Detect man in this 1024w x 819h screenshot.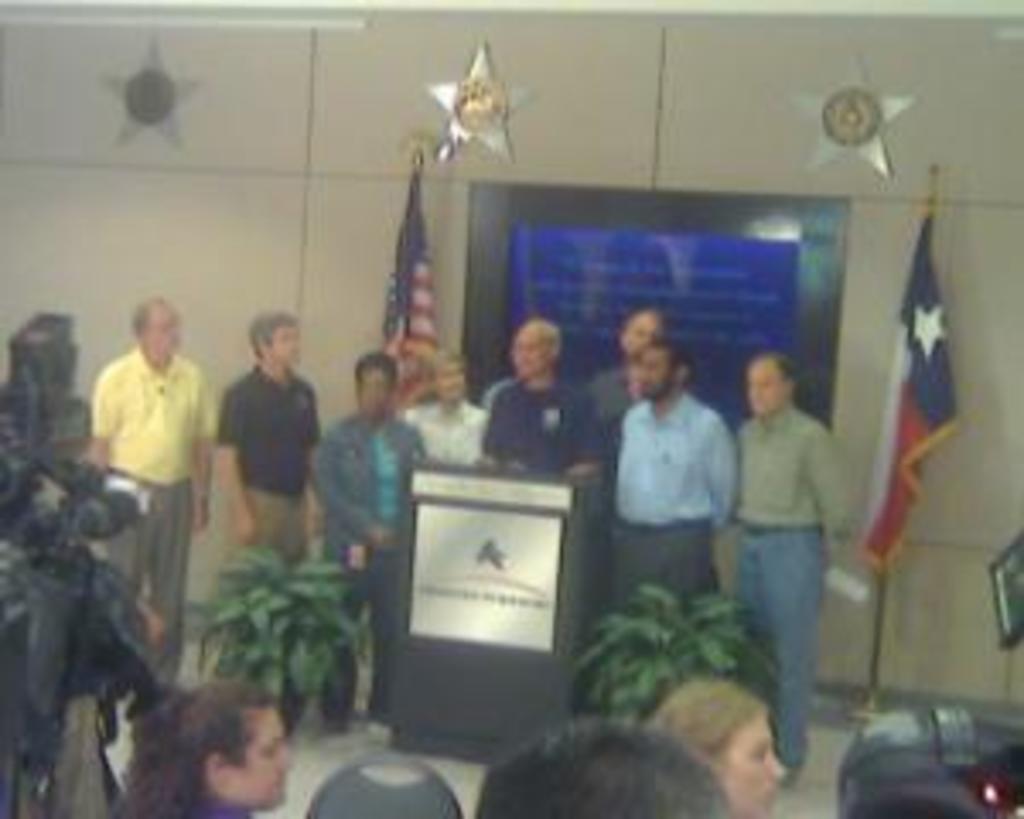
Detection: bbox=(307, 338, 406, 723).
